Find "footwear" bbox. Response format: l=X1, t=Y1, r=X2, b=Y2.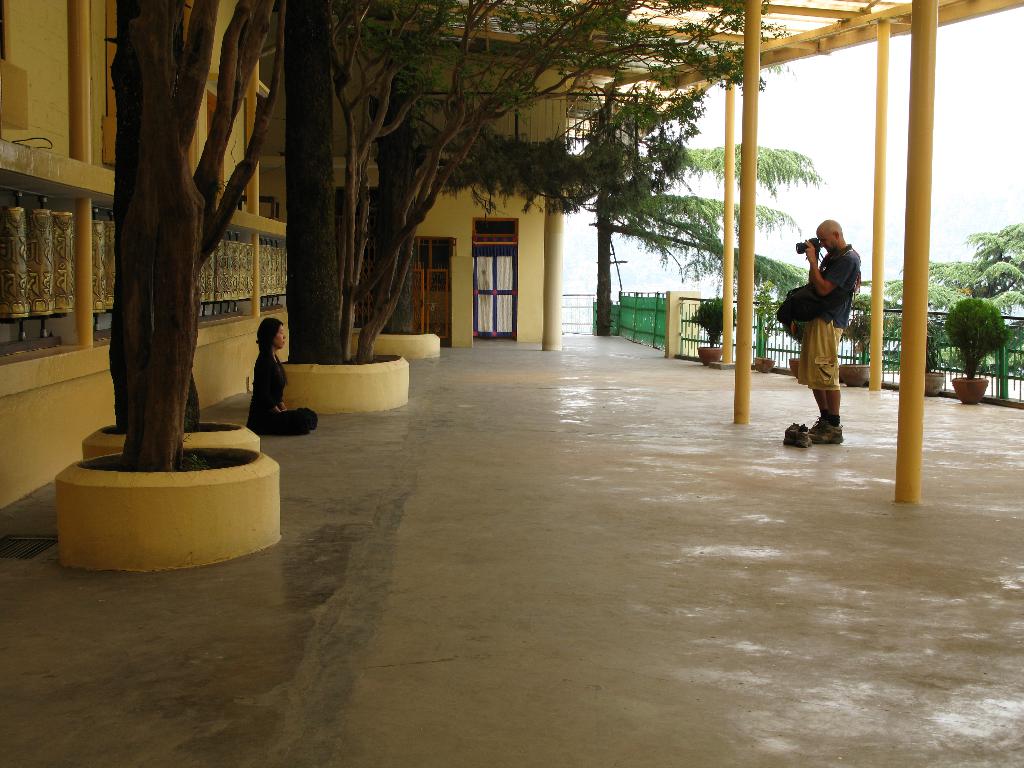
l=780, t=422, r=815, b=447.
